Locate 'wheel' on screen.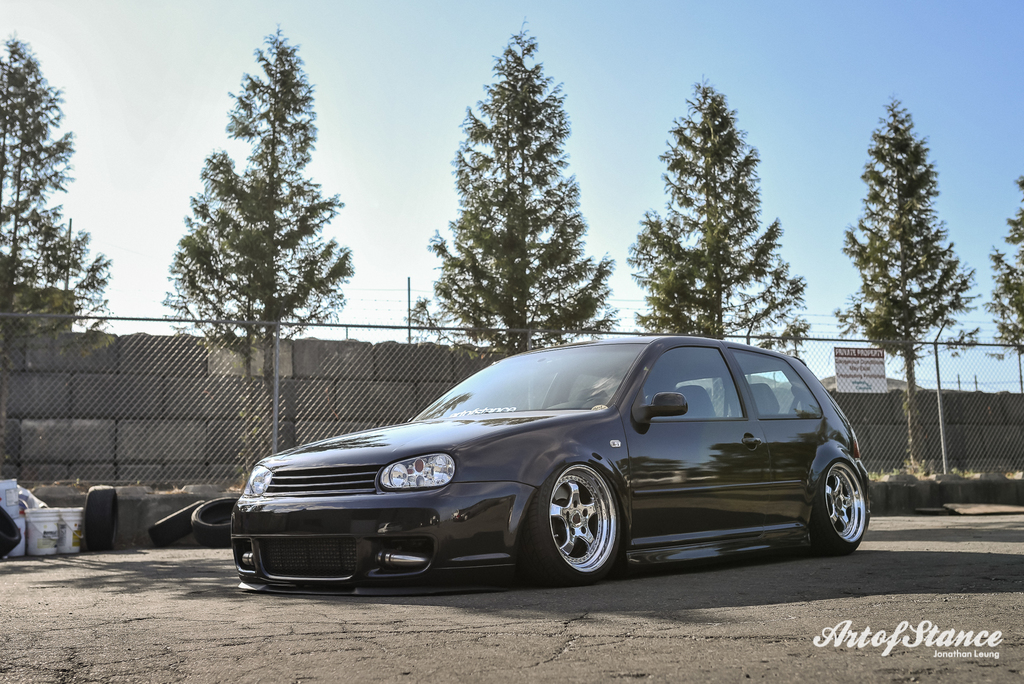
On screen at bbox(800, 462, 865, 553).
